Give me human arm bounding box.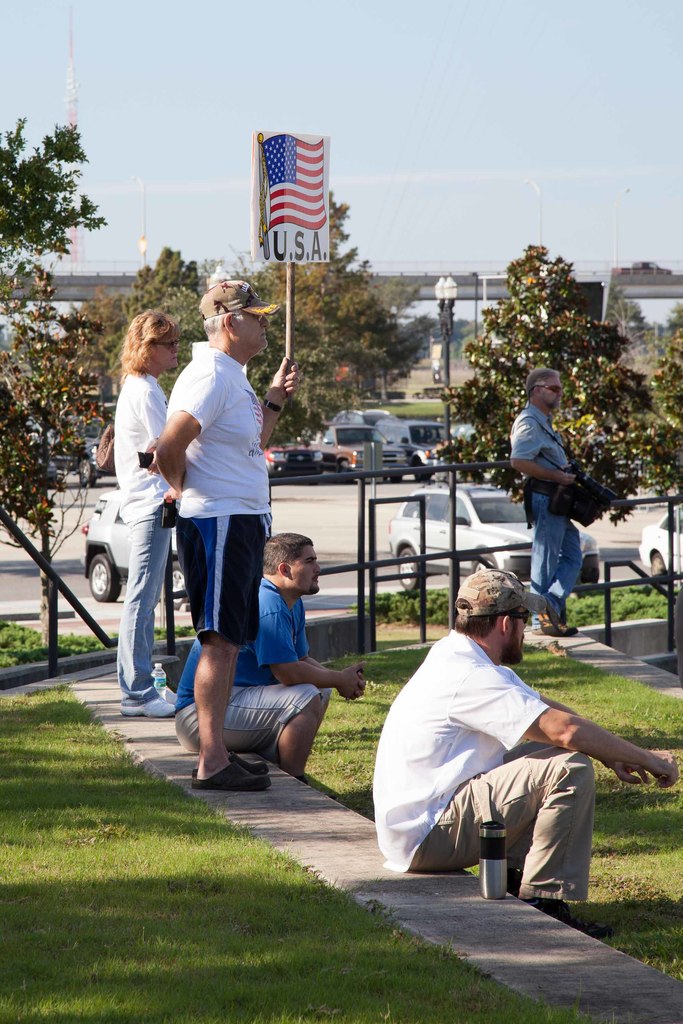
bbox=[157, 369, 224, 500].
